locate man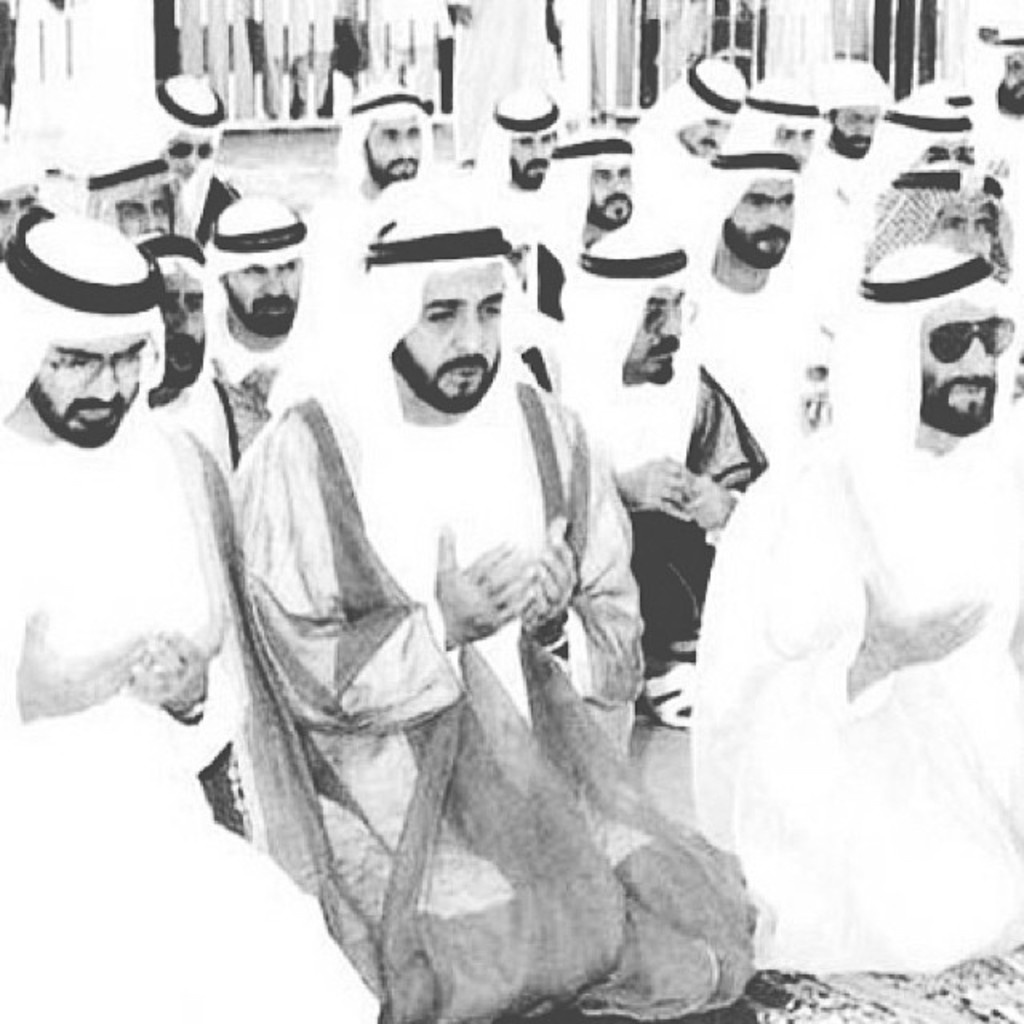
rect(797, 51, 912, 267)
